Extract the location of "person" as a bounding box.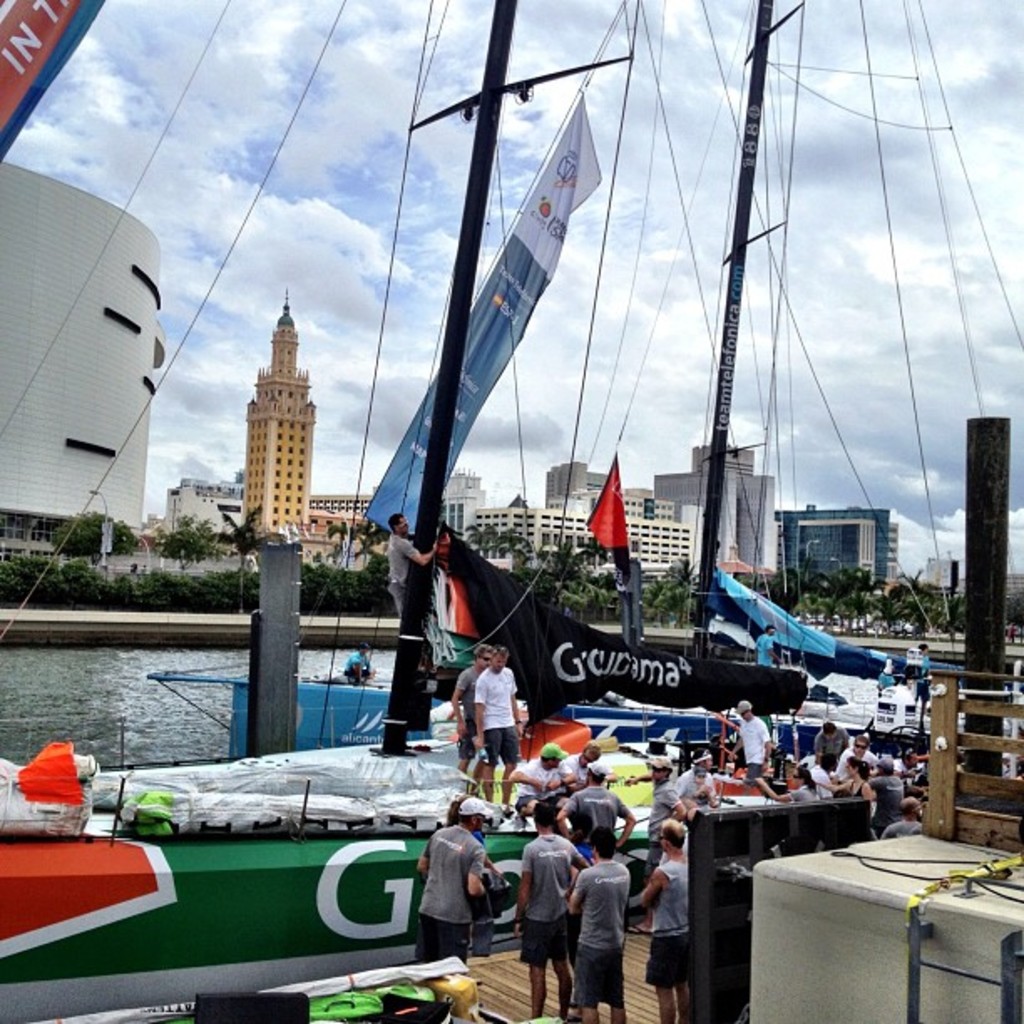
<bbox>387, 514, 433, 619</bbox>.
